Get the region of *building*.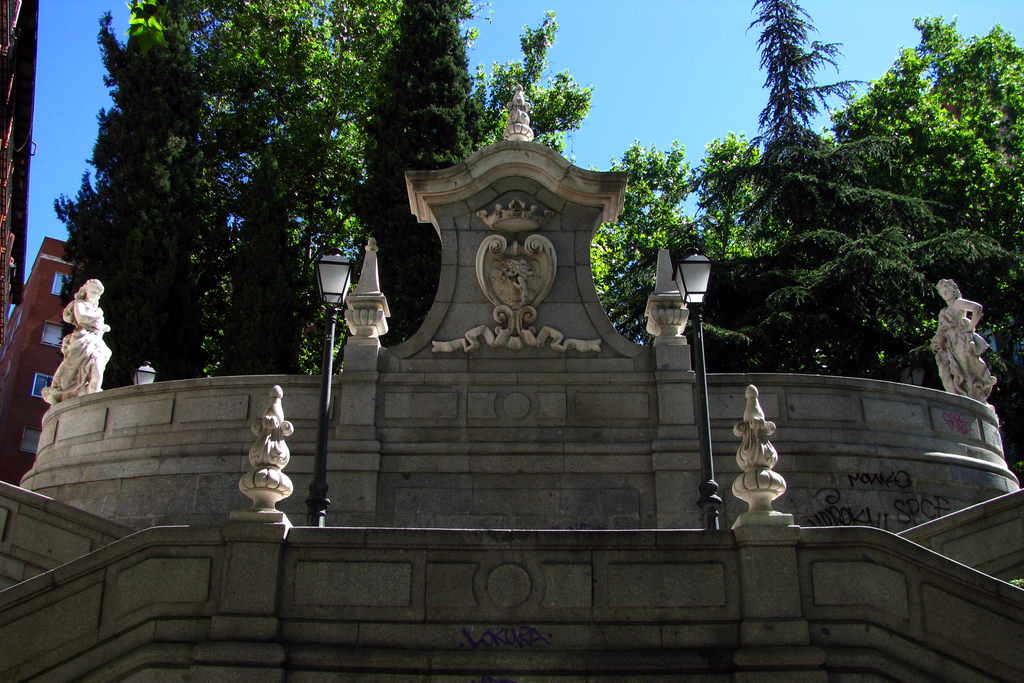
[x1=8, y1=241, x2=75, y2=486].
